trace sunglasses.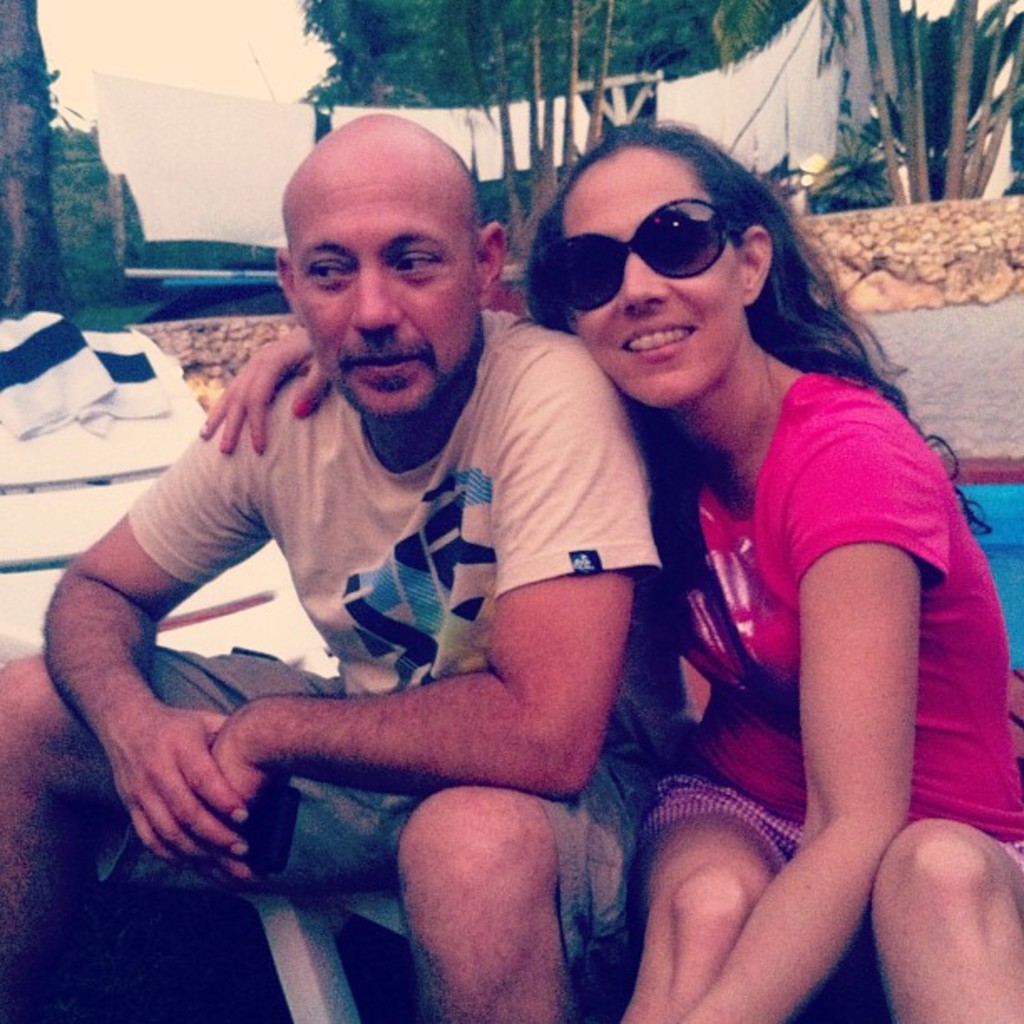
Traced to BBox(539, 199, 736, 316).
